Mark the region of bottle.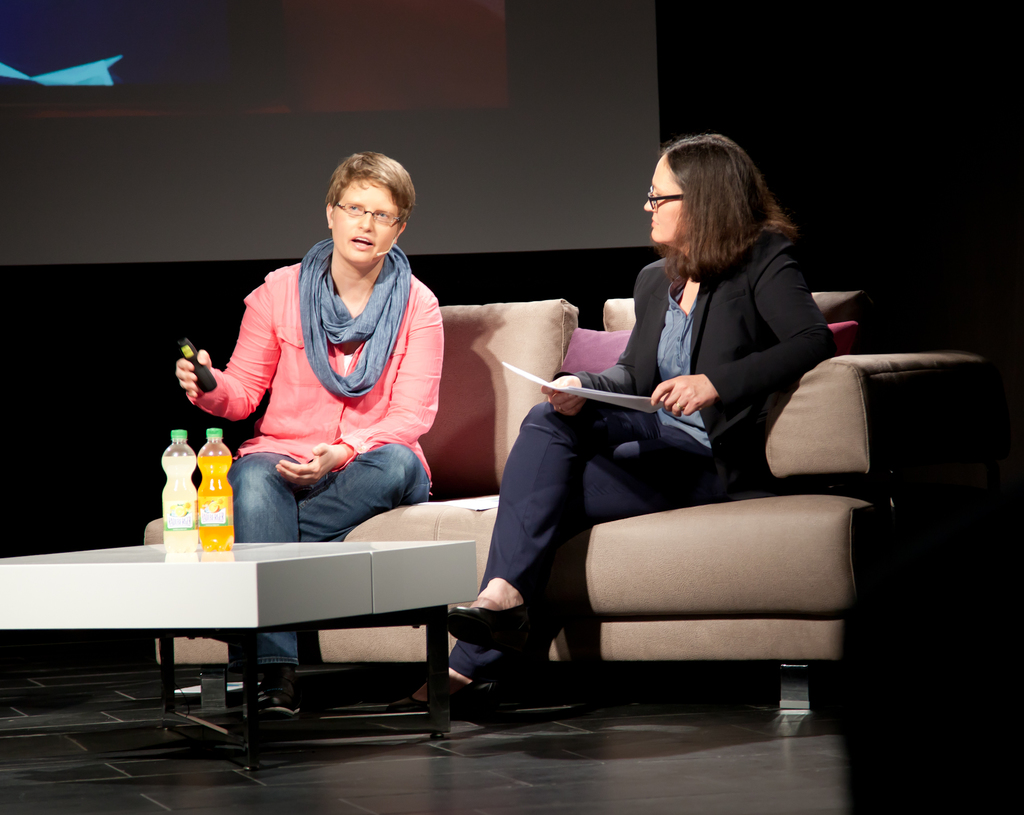
Region: locate(159, 428, 197, 551).
